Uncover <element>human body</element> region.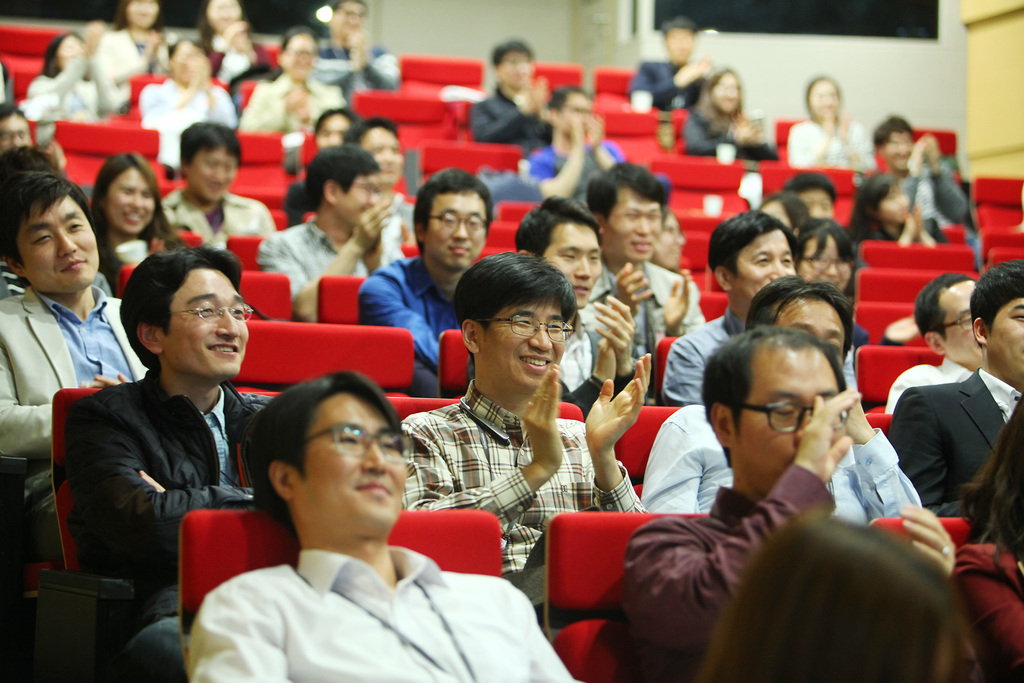
Uncovered: (left=161, top=188, right=275, bottom=250).
